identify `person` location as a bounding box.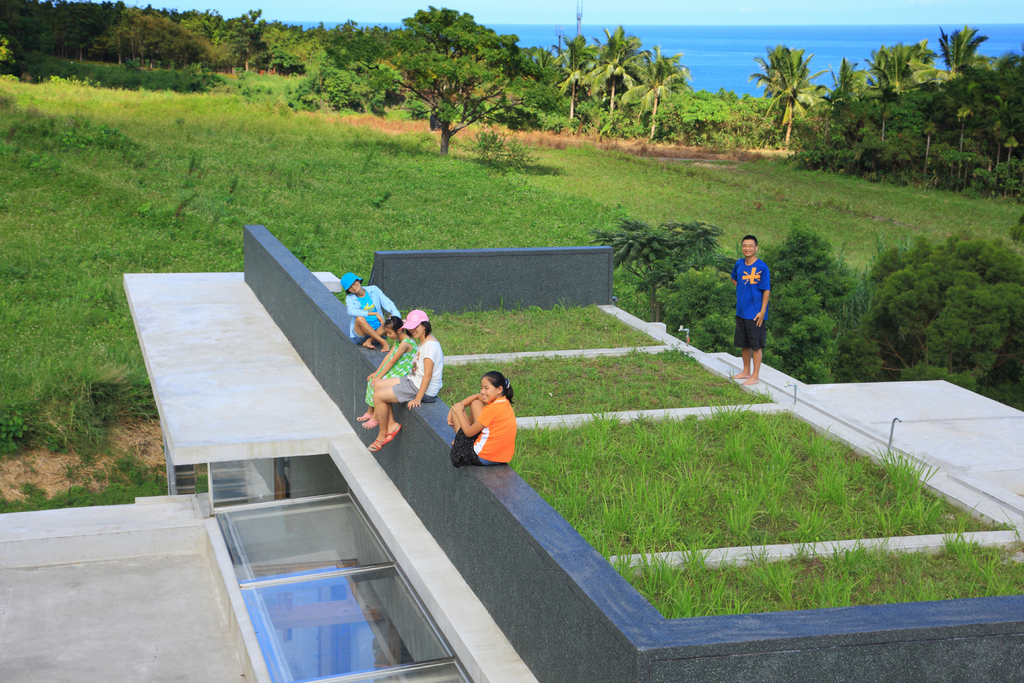
[left=355, top=313, right=419, bottom=429].
